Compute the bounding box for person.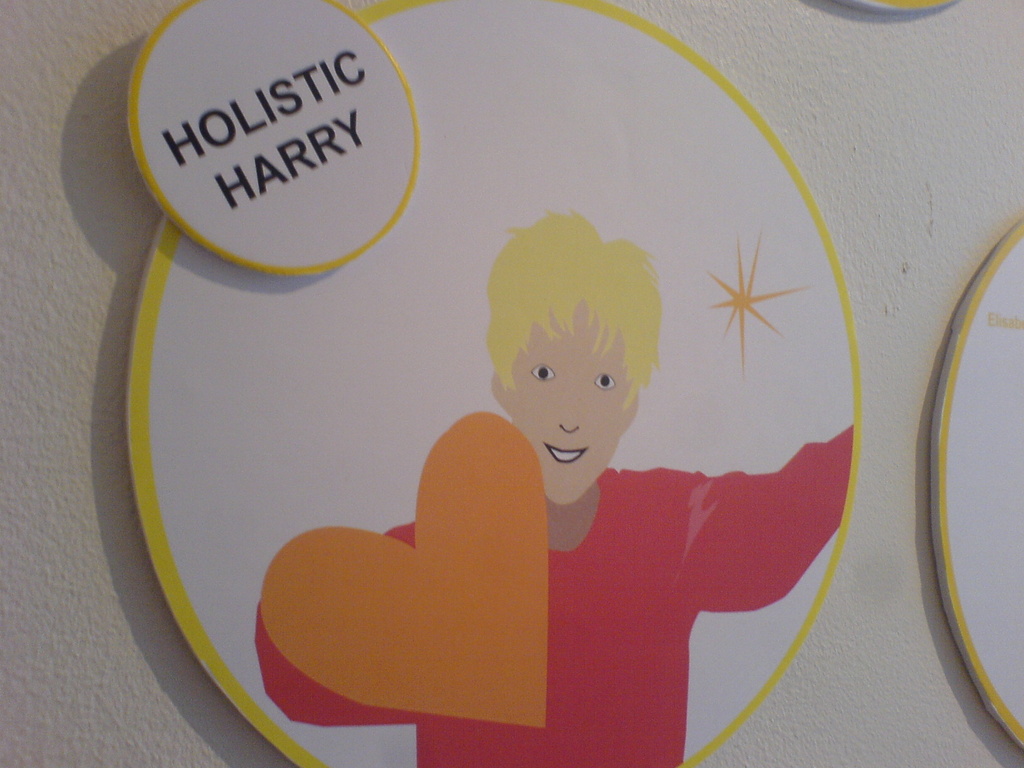
<box>205,128,863,767</box>.
